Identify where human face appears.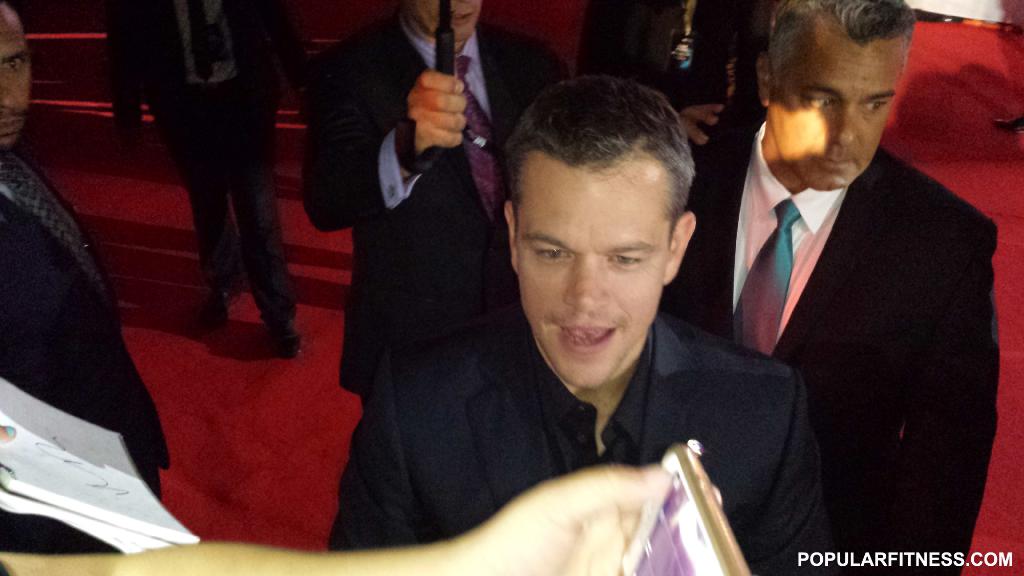
Appears at <region>414, 0, 481, 41</region>.
